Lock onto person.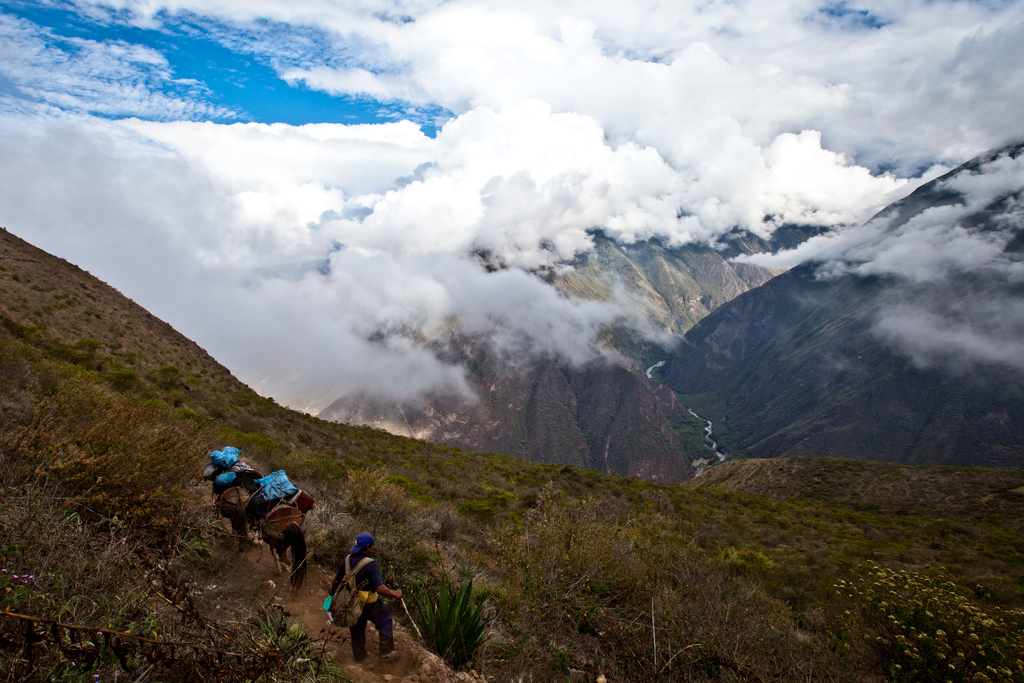
Locked: BBox(328, 532, 401, 663).
